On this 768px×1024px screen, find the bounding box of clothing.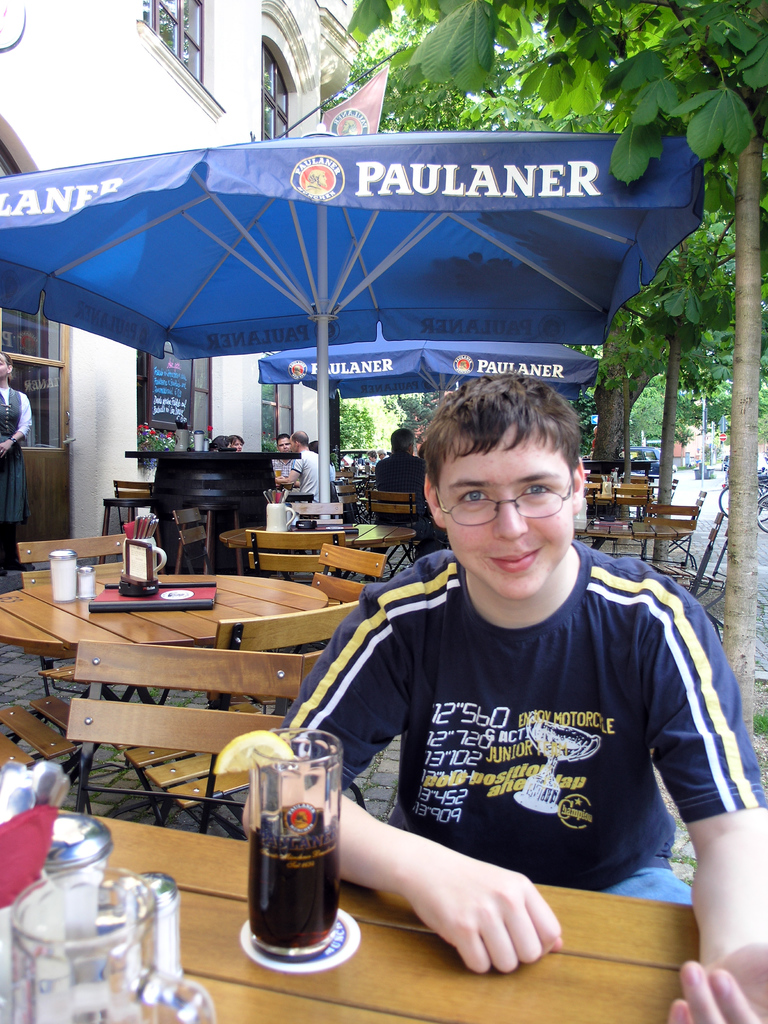
Bounding box: Rect(296, 533, 745, 922).
